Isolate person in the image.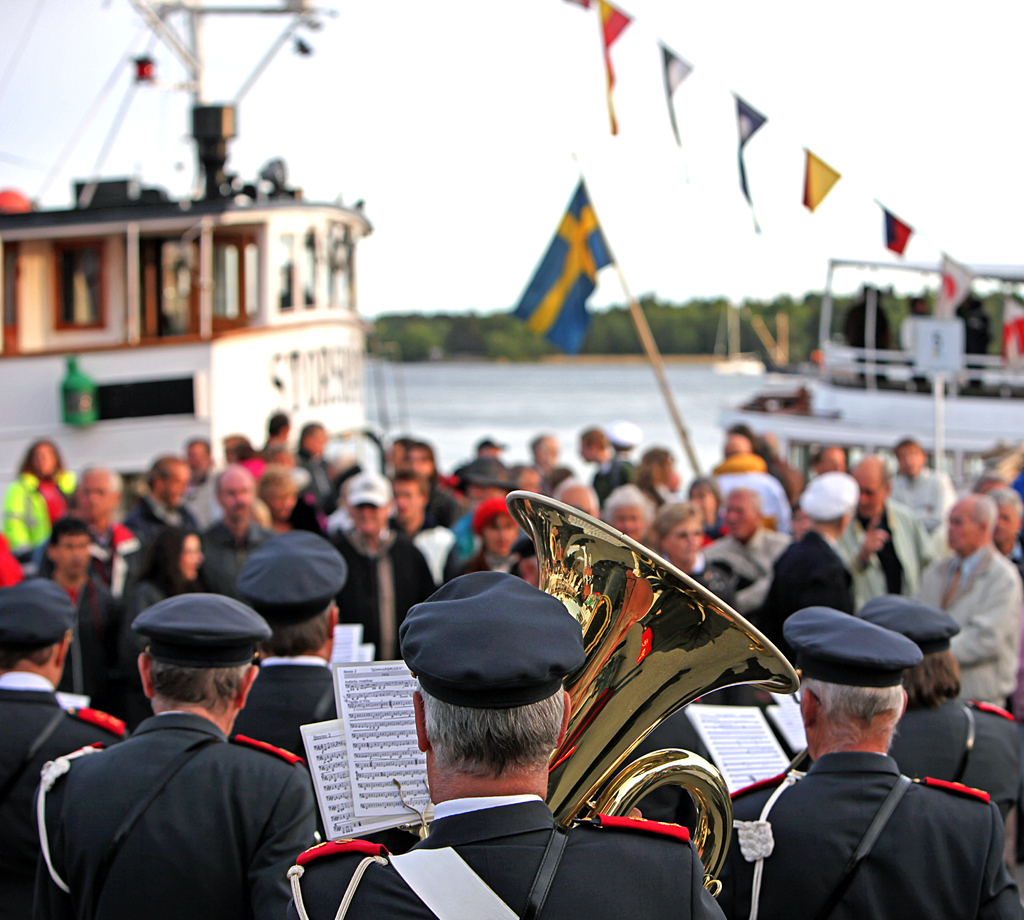
Isolated region: box(326, 473, 435, 663).
